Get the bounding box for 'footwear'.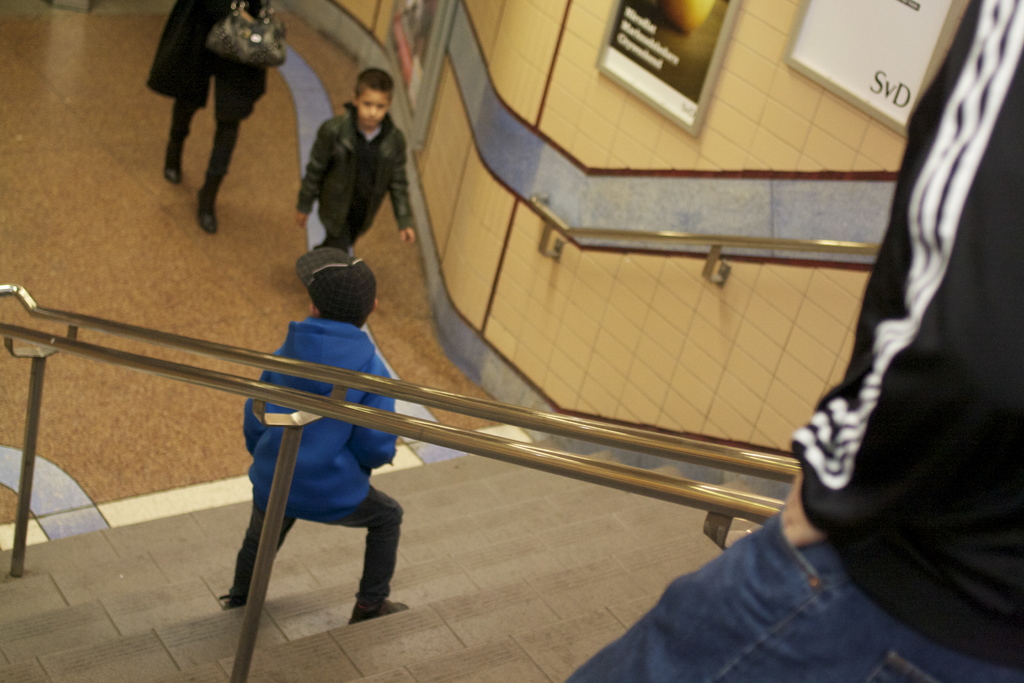
box=[218, 588, 243, 607].
